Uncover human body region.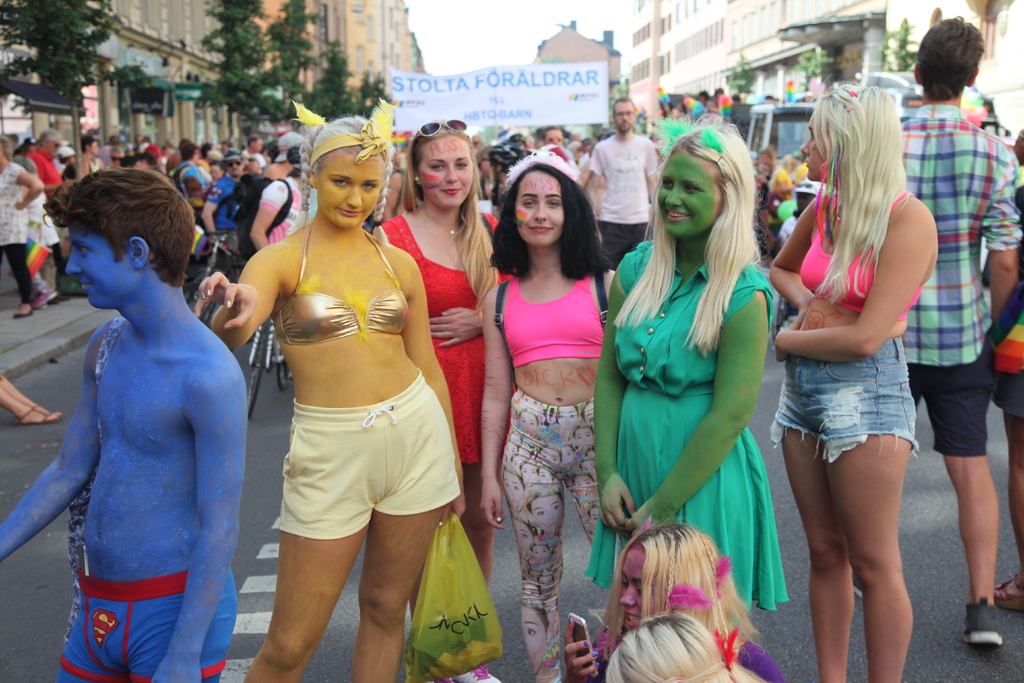
Uncovered: (x1=372, y1=210, x2=517, y2=682).
